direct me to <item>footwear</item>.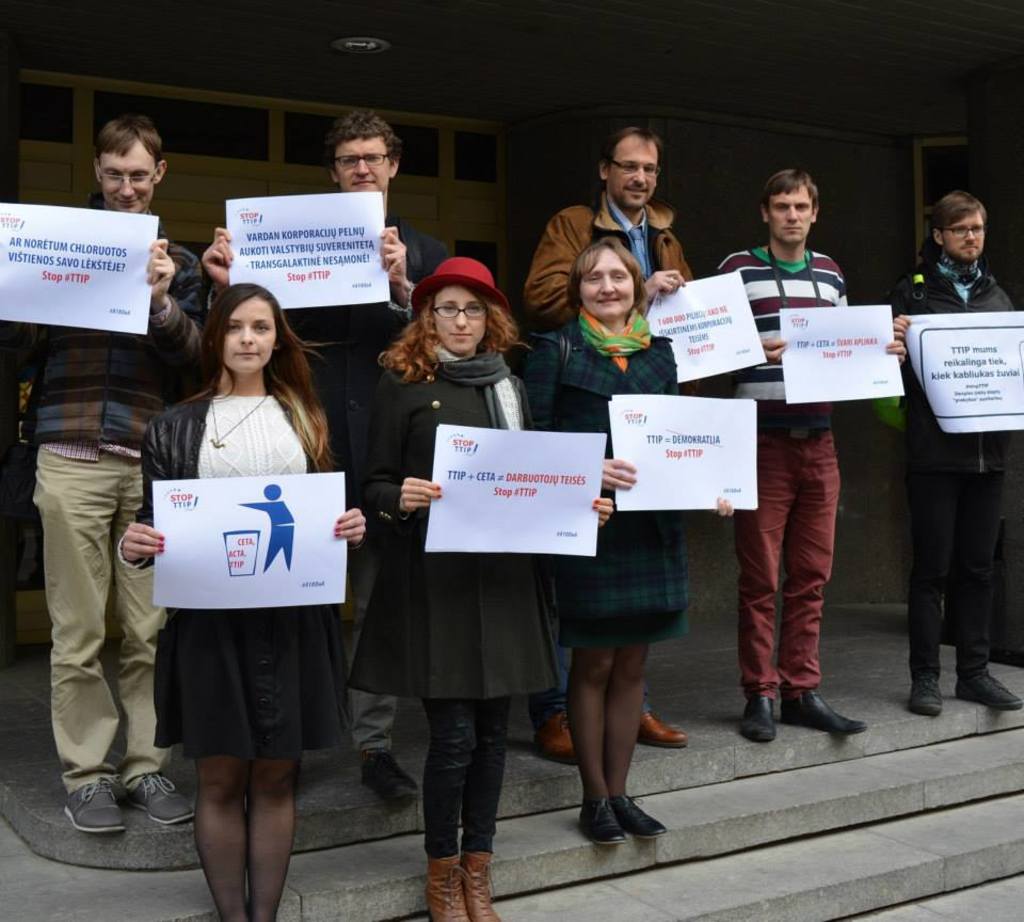
Direction: 741/680/784/746.
